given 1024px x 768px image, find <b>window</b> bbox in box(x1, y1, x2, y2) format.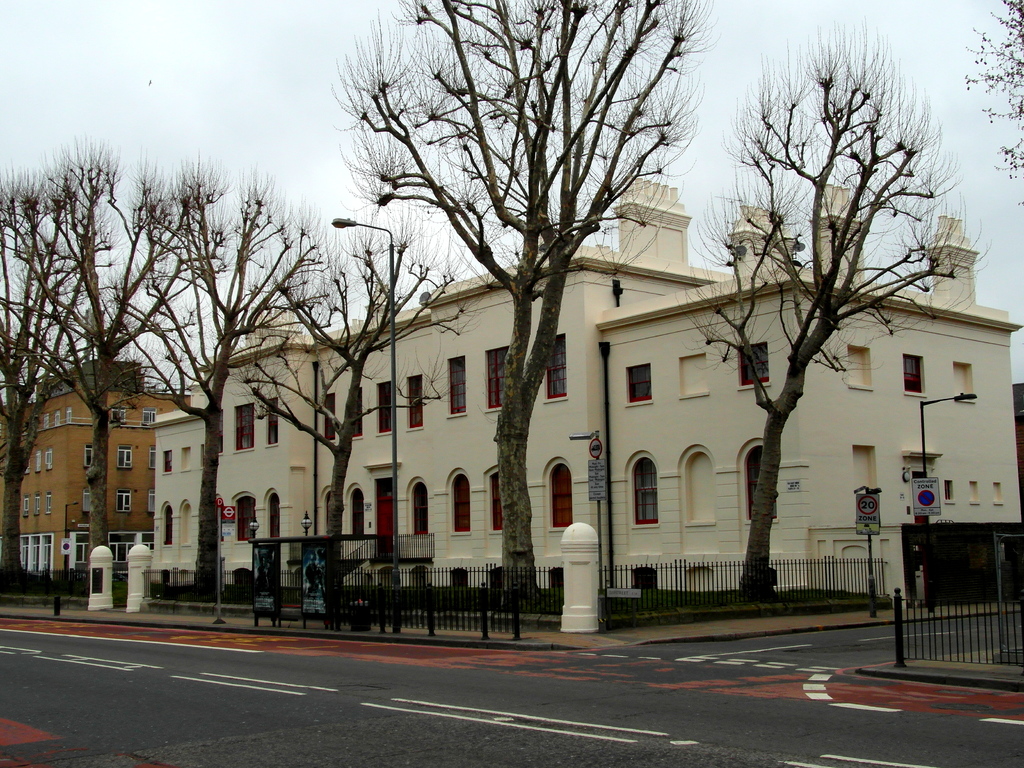
box(75, 533, 88, 563).
